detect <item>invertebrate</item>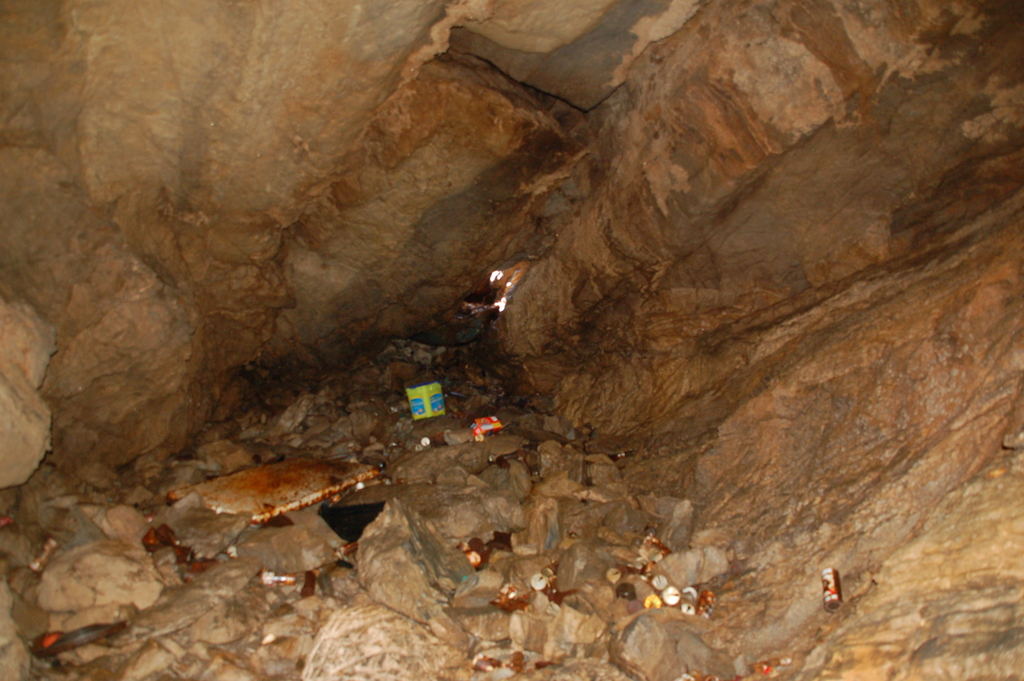
484, 571, 540, 614
